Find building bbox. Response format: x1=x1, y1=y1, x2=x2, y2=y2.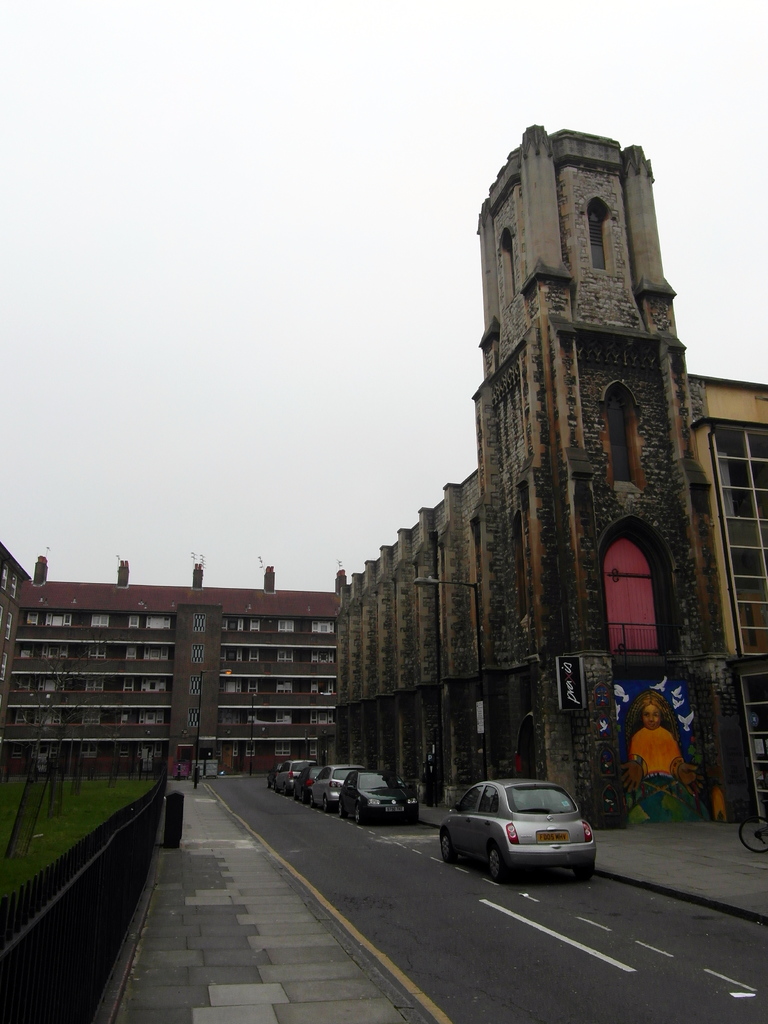
x1=0, y1=536, x2=334, y2=772.
